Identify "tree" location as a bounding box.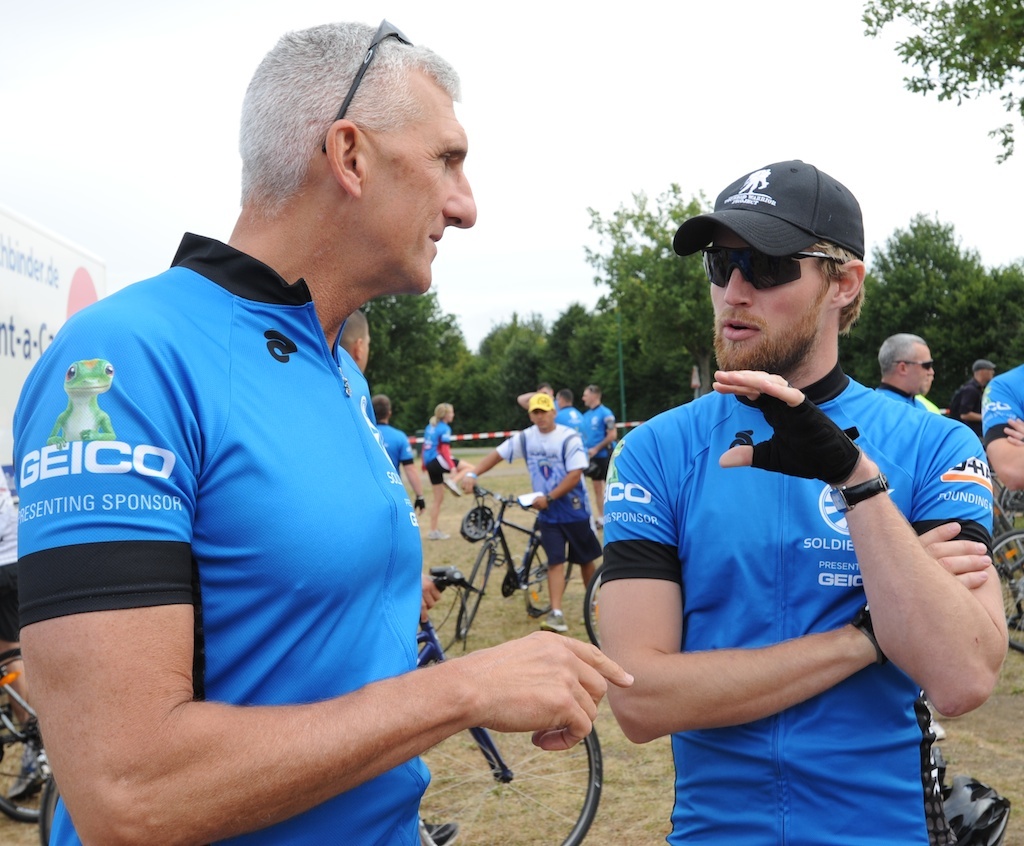
l=859, t=0, r=1023, b=184.
